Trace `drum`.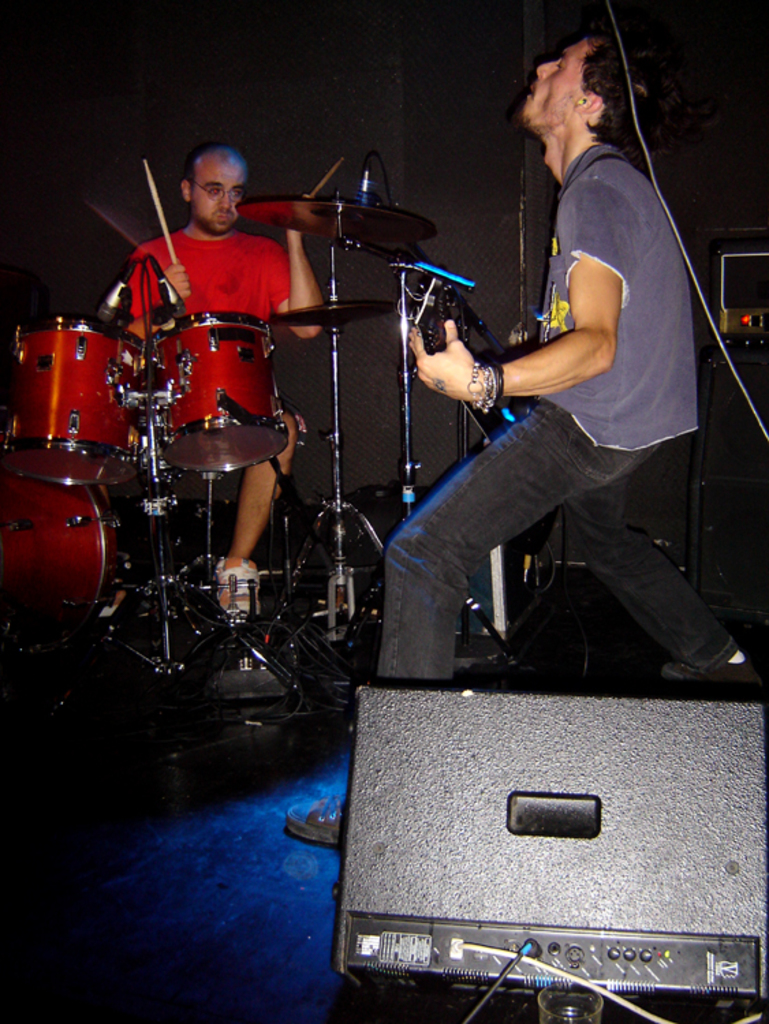
Traced to bbox=(146, 310, 291, 474).
